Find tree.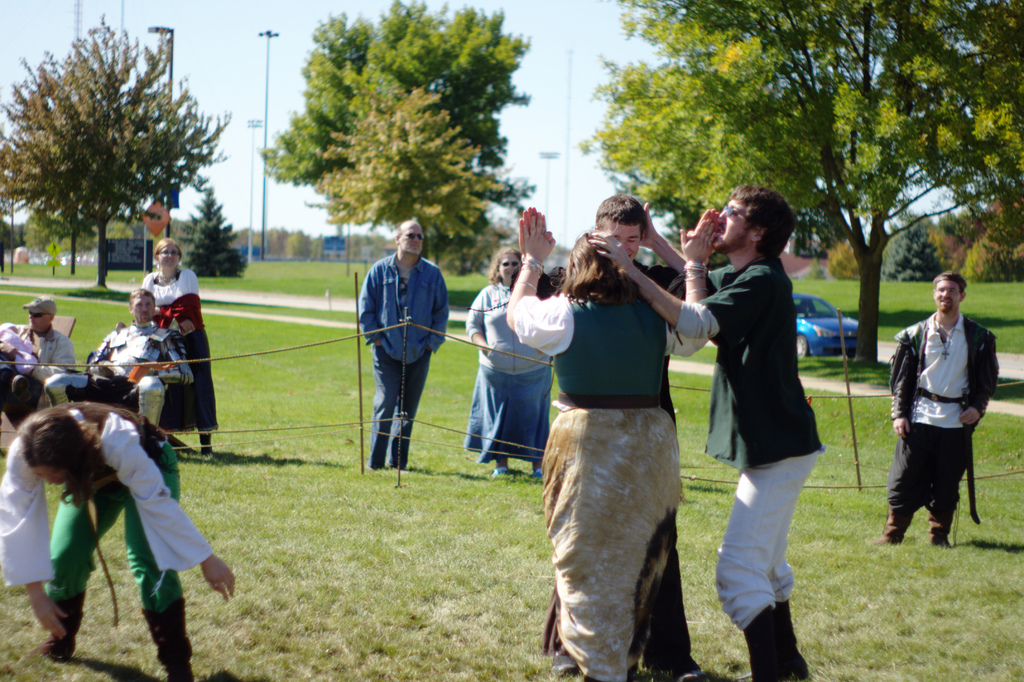
Rect(436, 217, 492, 274).
